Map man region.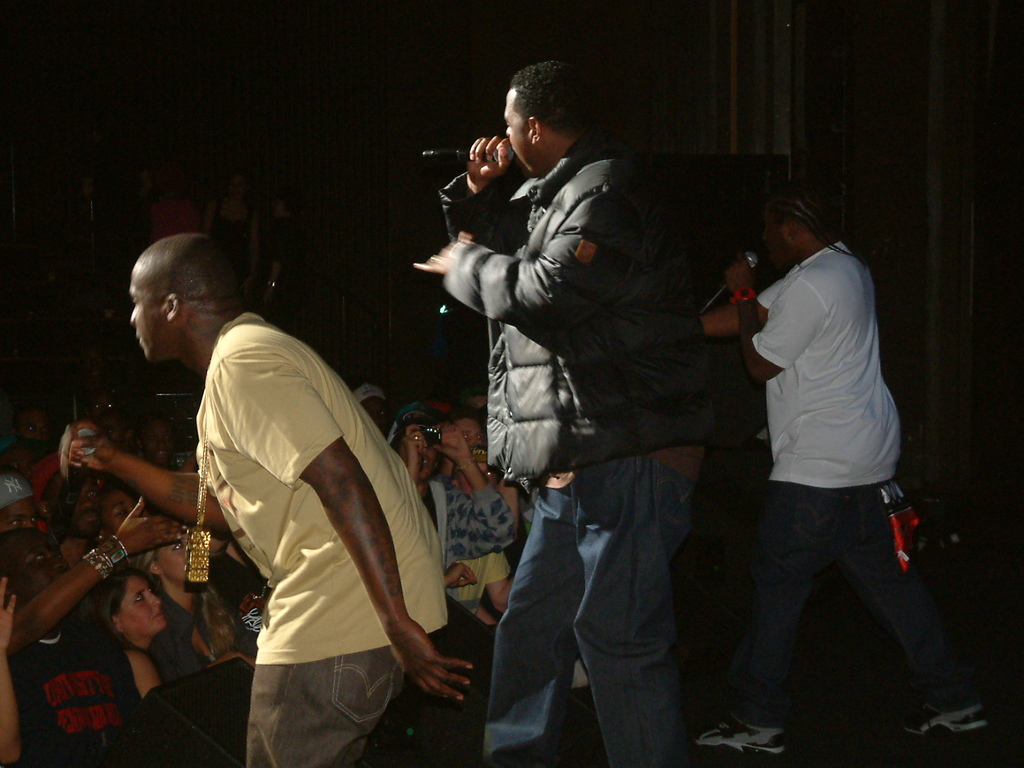
Mapped to 62,230,472,767.
